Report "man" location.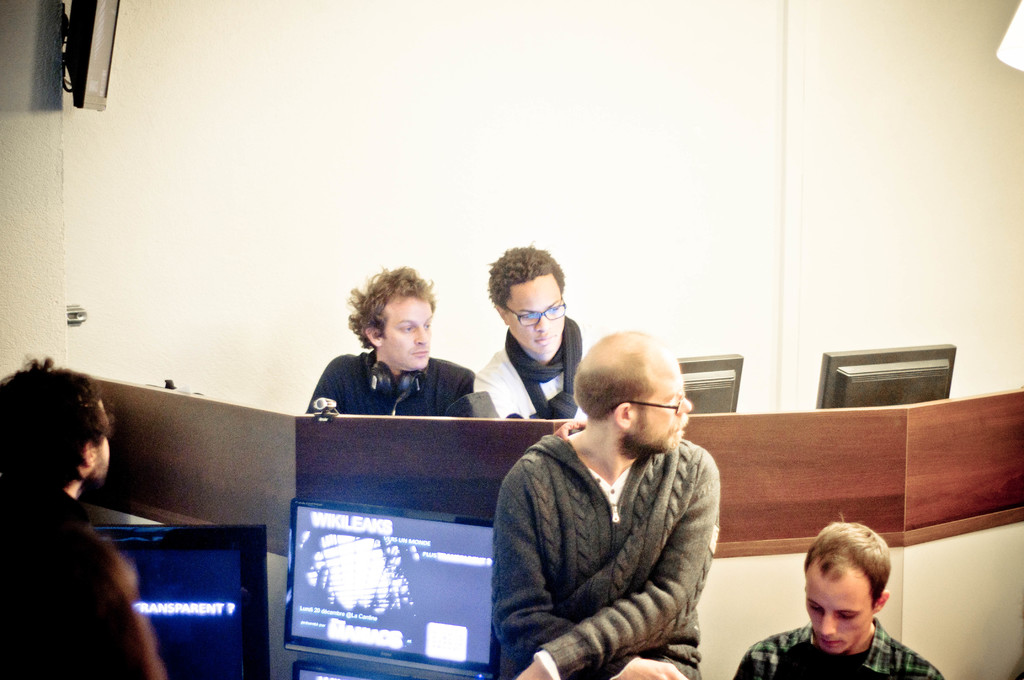
Report: box(304, 259, 481, 417).
